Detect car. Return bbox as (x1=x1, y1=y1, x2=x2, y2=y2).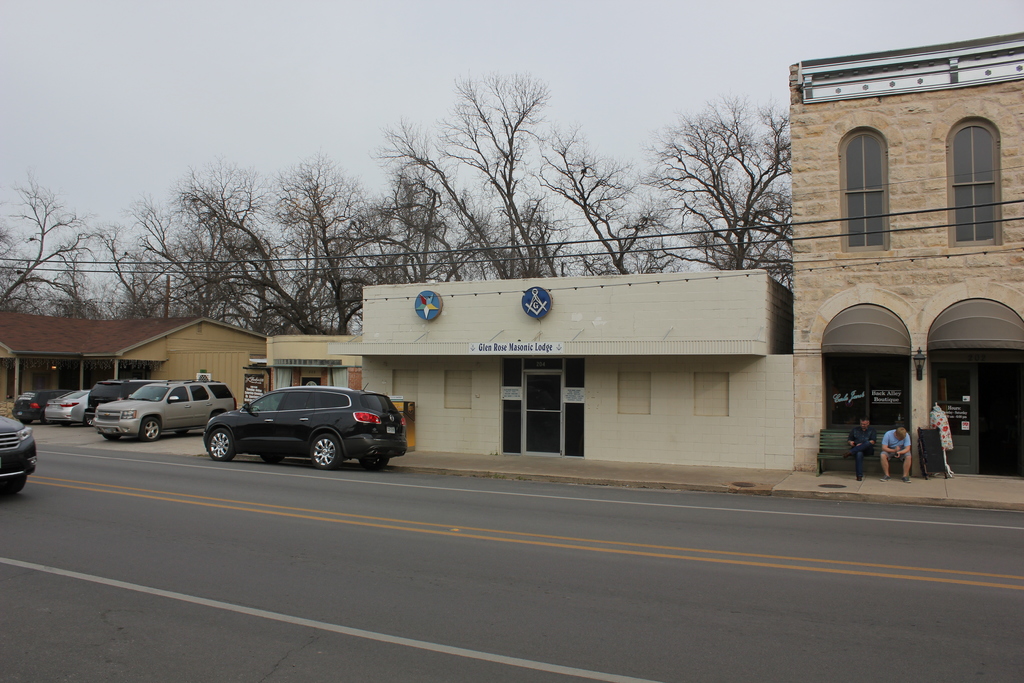
(x1=15, y1=394, x2=56, y2=423).
